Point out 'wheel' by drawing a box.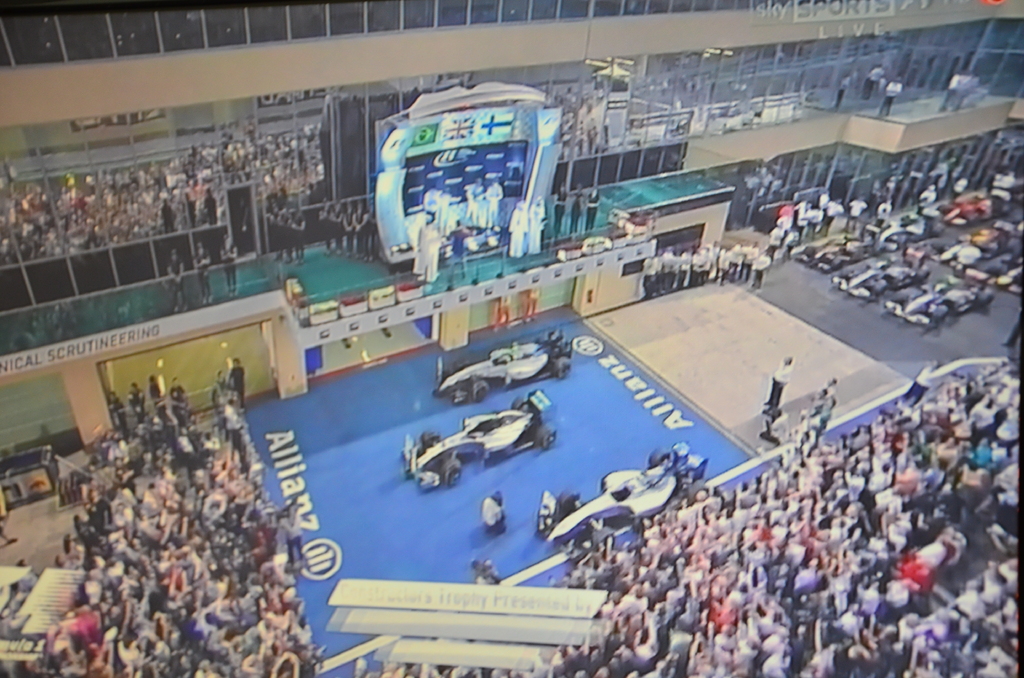
{"x1": 890, "y1": 289, "x2": 913, "y2": 303}.
